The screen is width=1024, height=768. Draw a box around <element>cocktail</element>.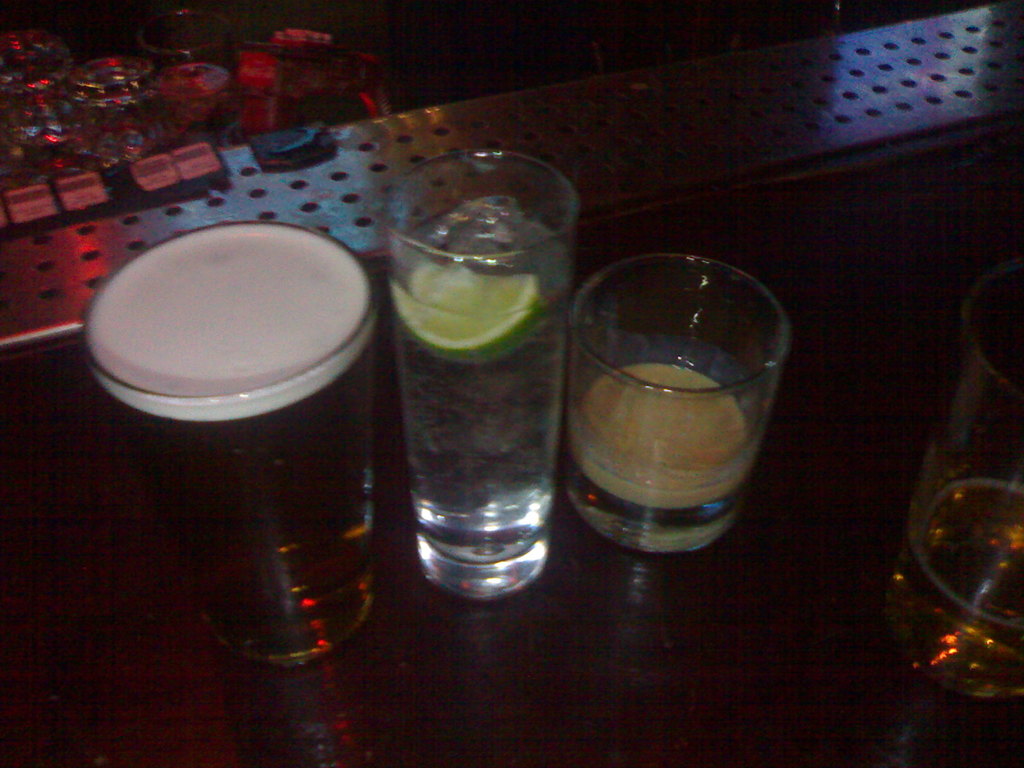
(left=882, top=262, right=1023, bottom=707).
